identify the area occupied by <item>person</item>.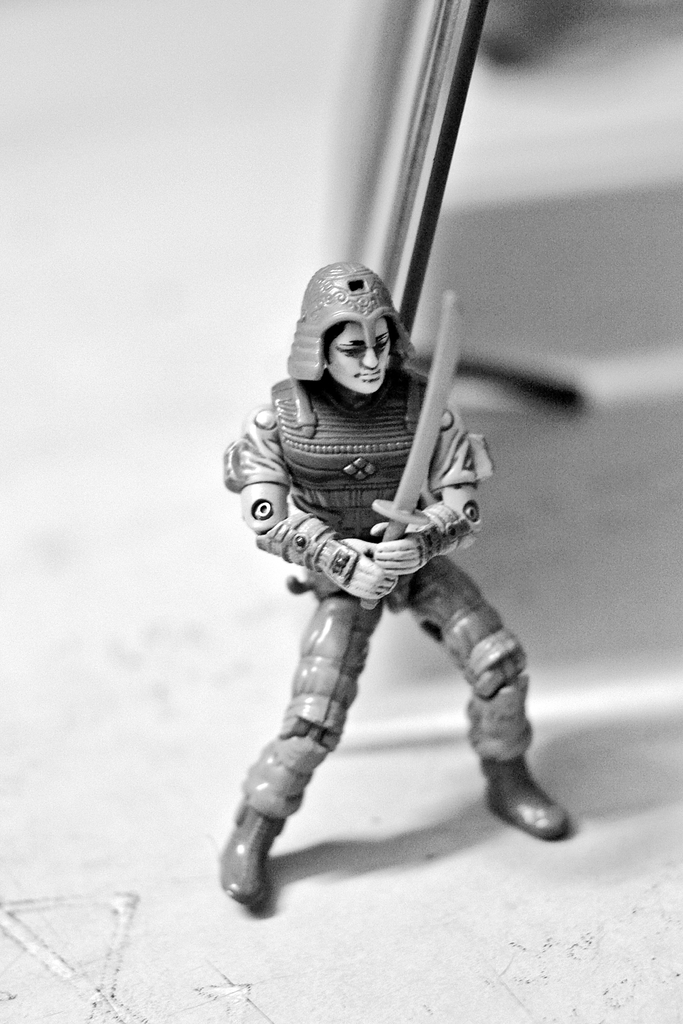
Area: Rect(215, 258, 577, 916).
